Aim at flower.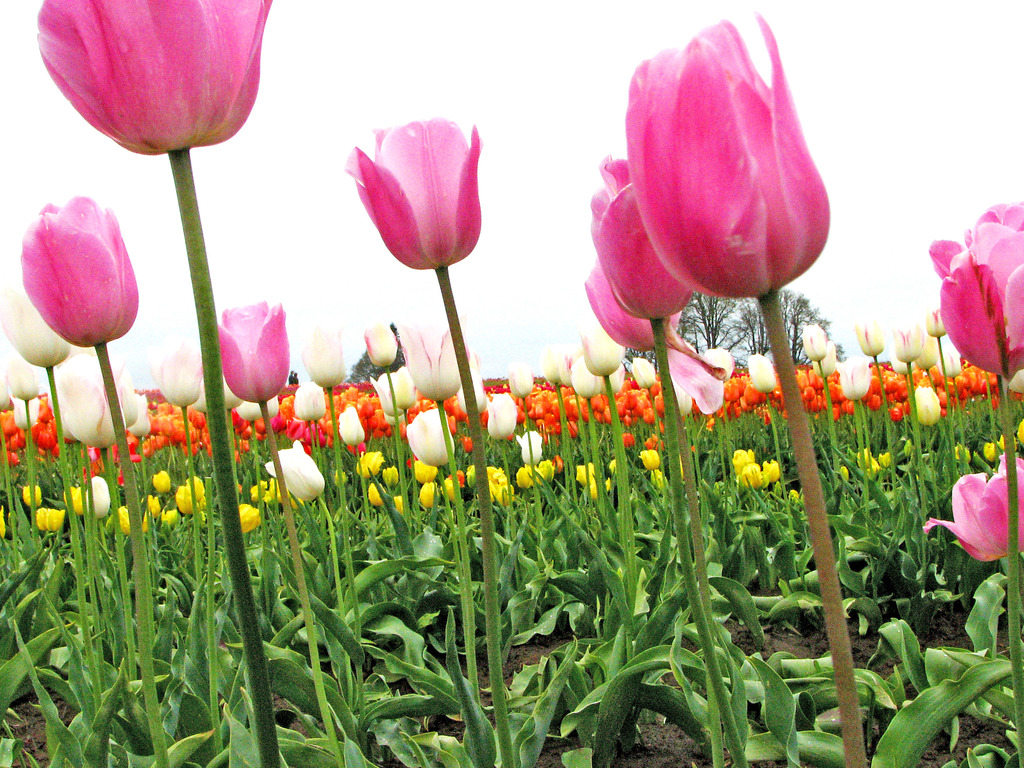
Aimed at <region>925, 456, 1023, 569</region>.
